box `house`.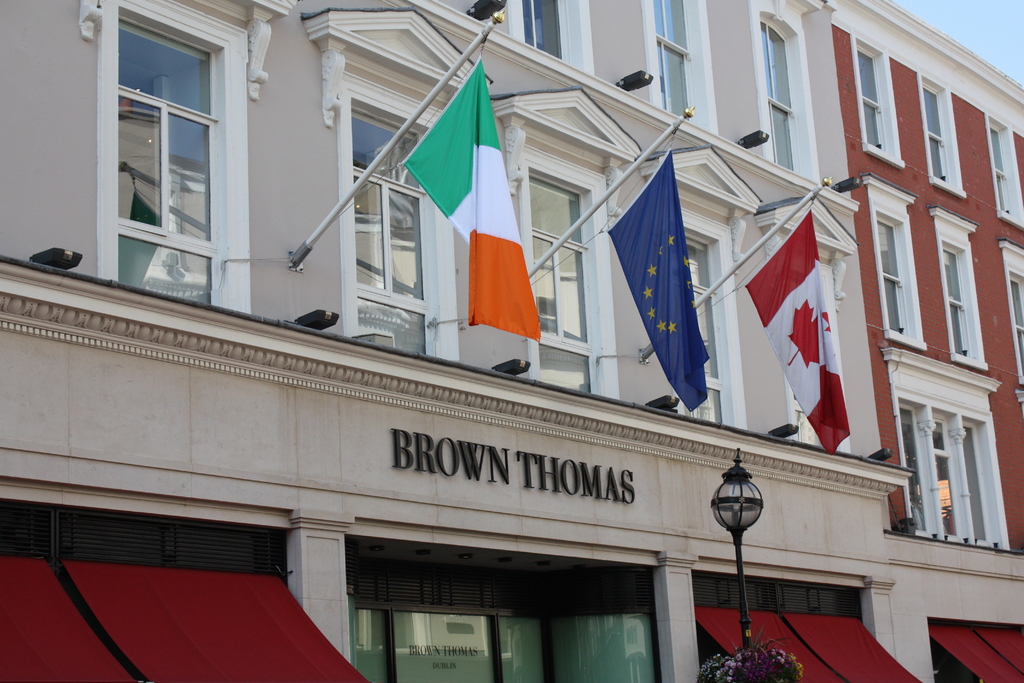
(left=0, top=0, right=919, bottom=682).
